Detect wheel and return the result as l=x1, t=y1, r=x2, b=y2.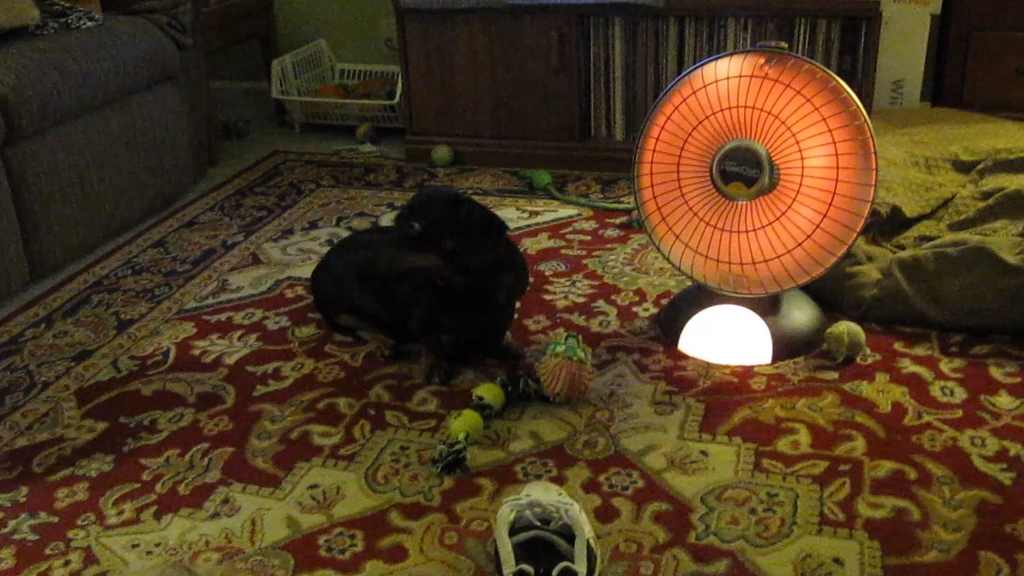
l=630, t=45, r=878, b=302.
